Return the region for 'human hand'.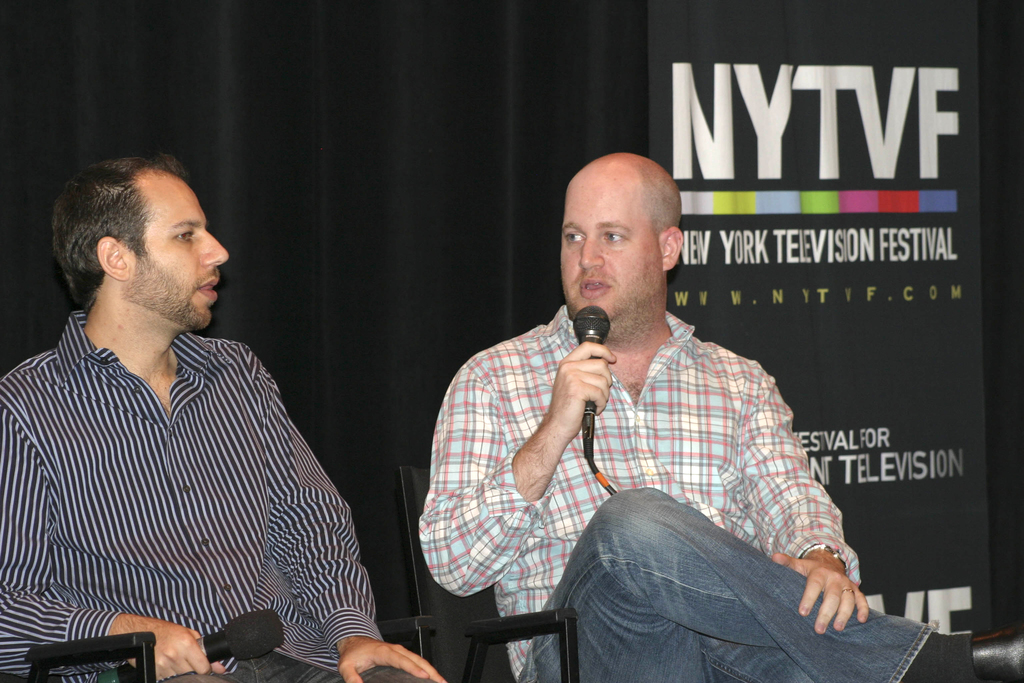
[559, 343, 627, 442].
